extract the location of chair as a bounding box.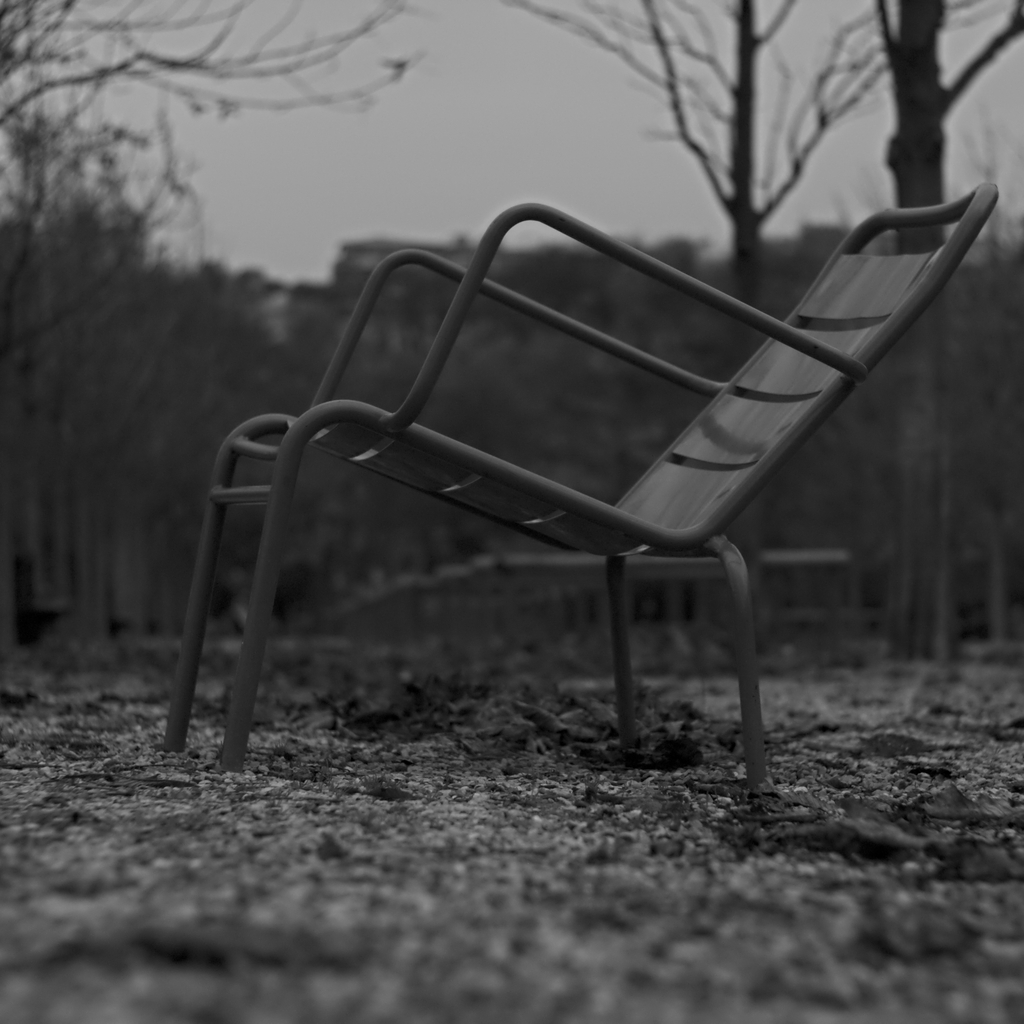
178,168,1009,794.
